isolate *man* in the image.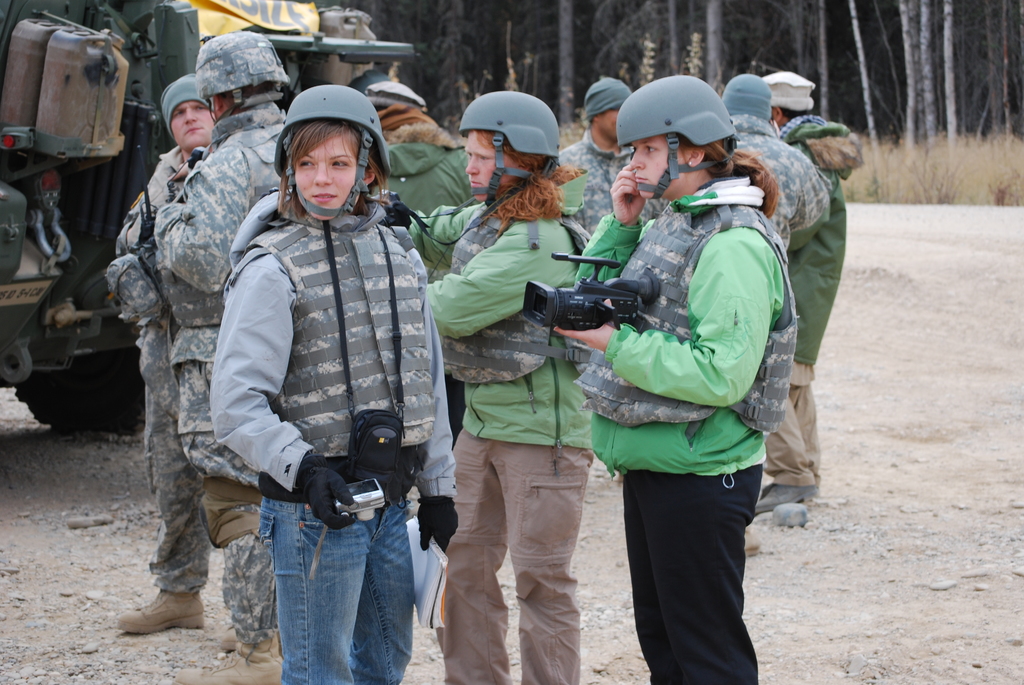
Isolated region: BBox(754, 69, 862, 515).
